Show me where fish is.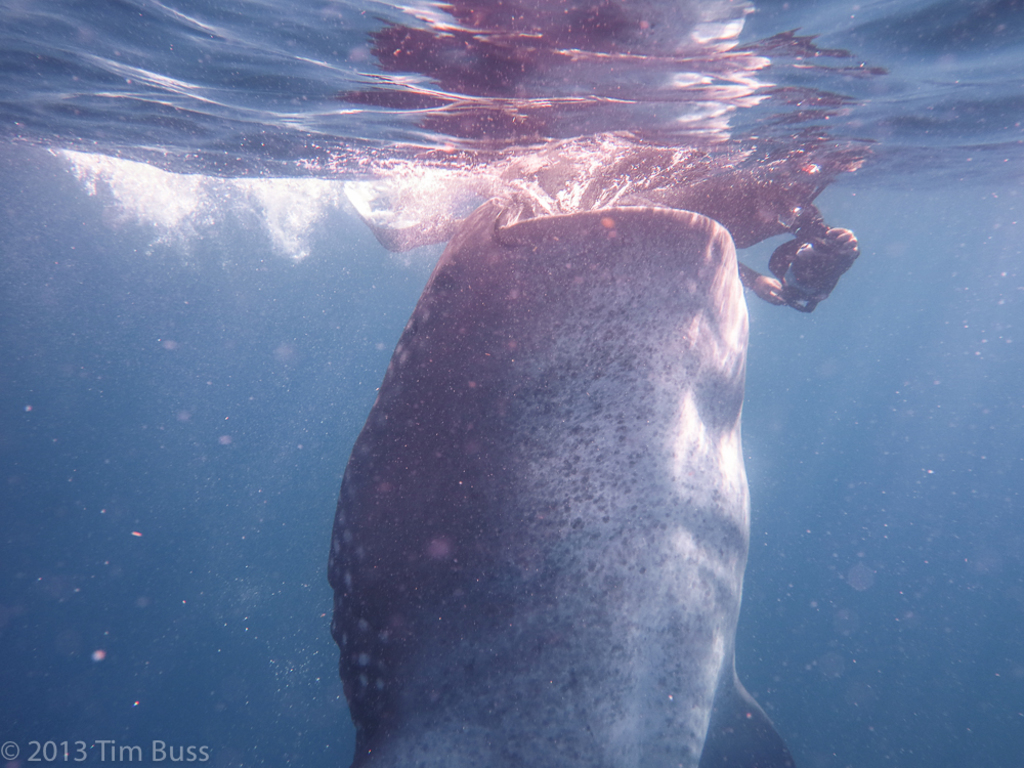
fish is at {"x1": 295, "y1": 178, "x2": 787, "y2": 767}.
